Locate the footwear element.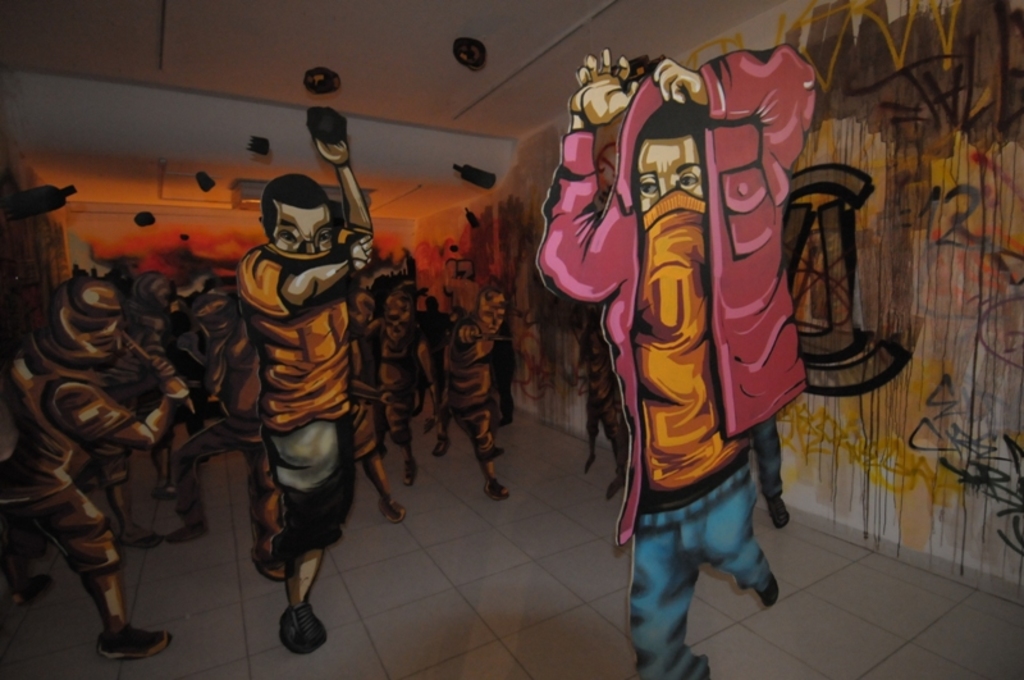
Element bbox: x1=10 y1=571 x2=46 y2=599.
